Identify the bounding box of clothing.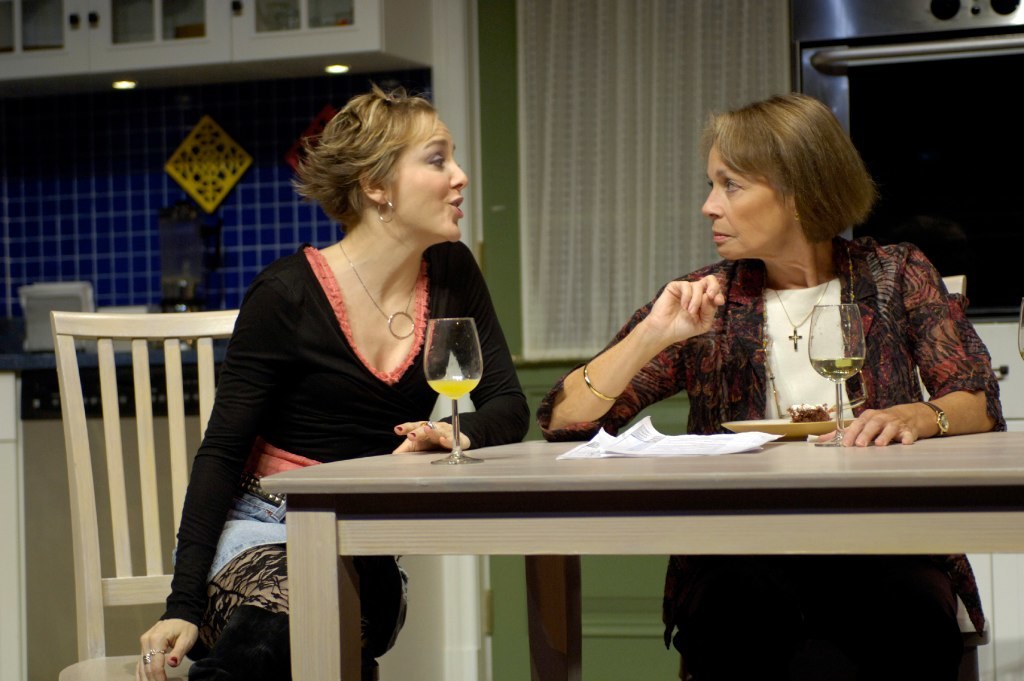
<bbox>163, 238, 533, 680</bbox>.
